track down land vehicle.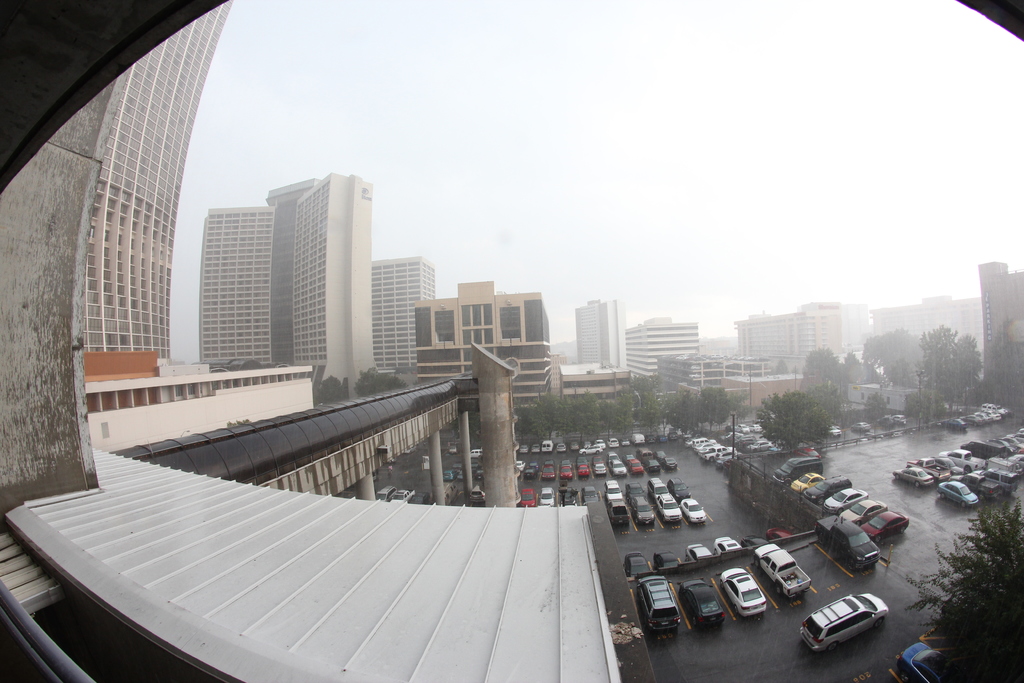
Tracked to <region>676, 576, 726, 627</region>.
